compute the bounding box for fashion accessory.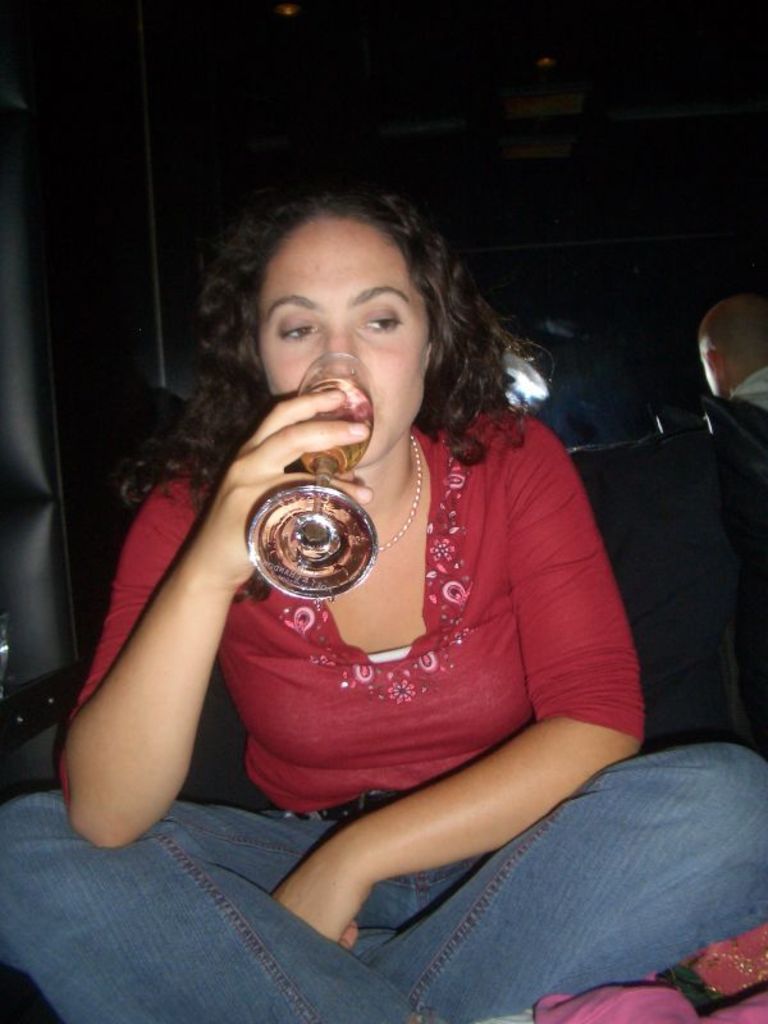
bbox(375, 430, 425, 556).
